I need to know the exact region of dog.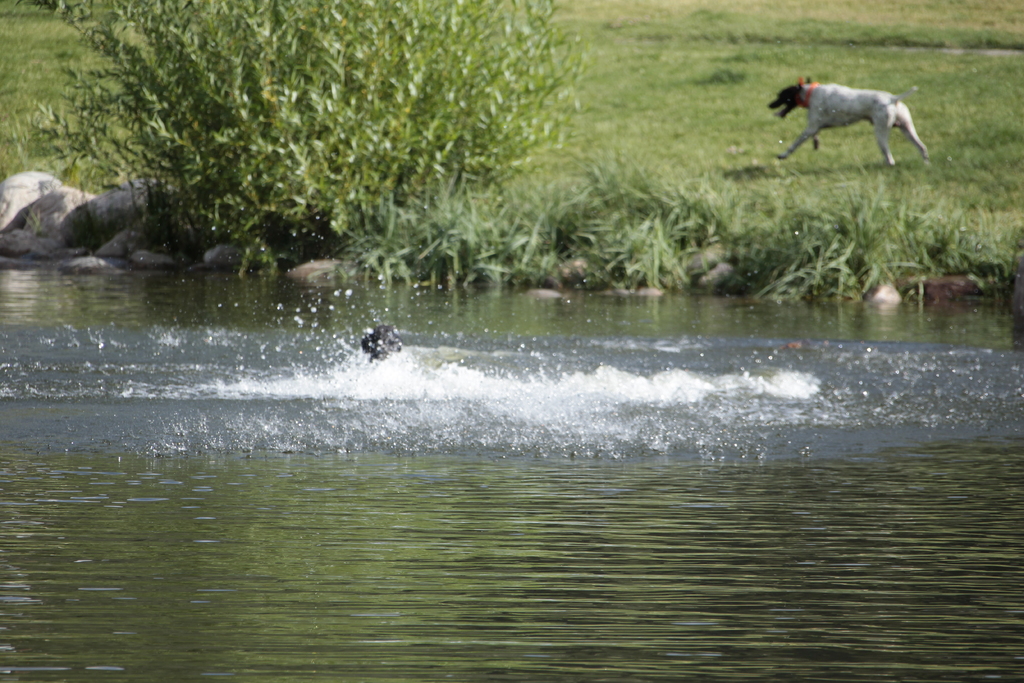
Region: rect(362, 322, 403, 363).
